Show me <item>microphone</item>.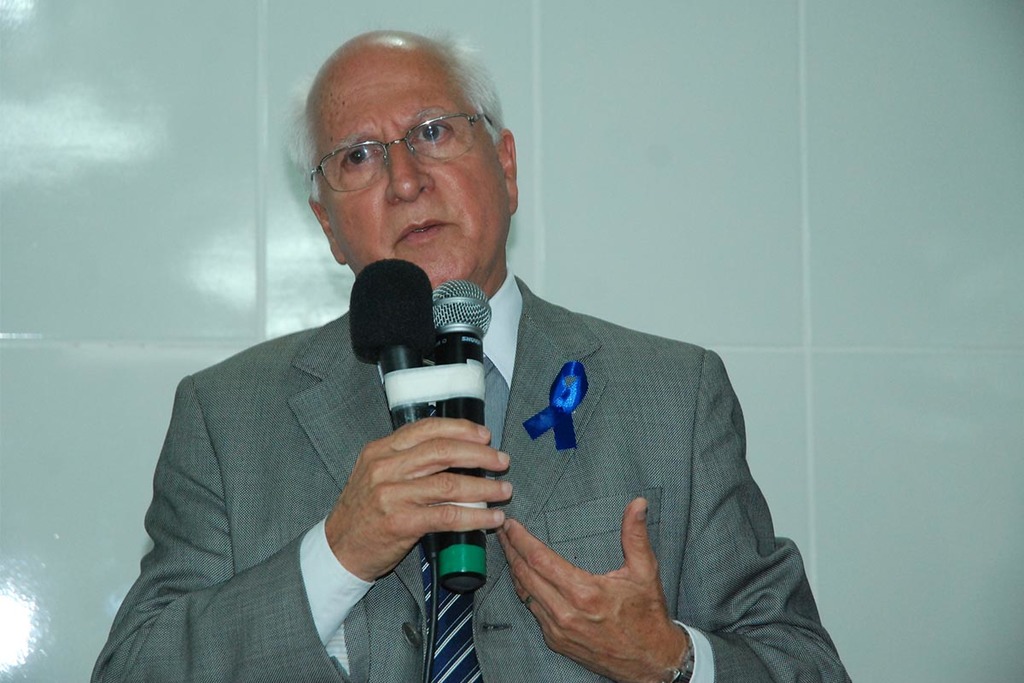
<item>microphone</item> is here: [left=349, top=258, right=432, bottom=434].
